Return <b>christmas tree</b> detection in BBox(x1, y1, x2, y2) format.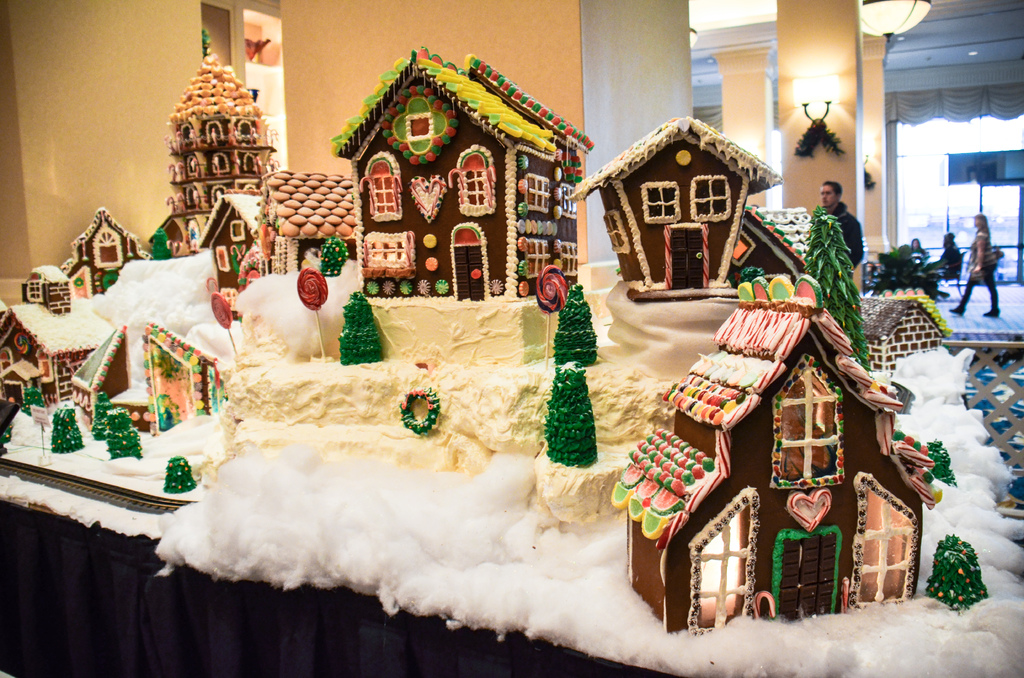
BBox(548, 278, 601, 364).
